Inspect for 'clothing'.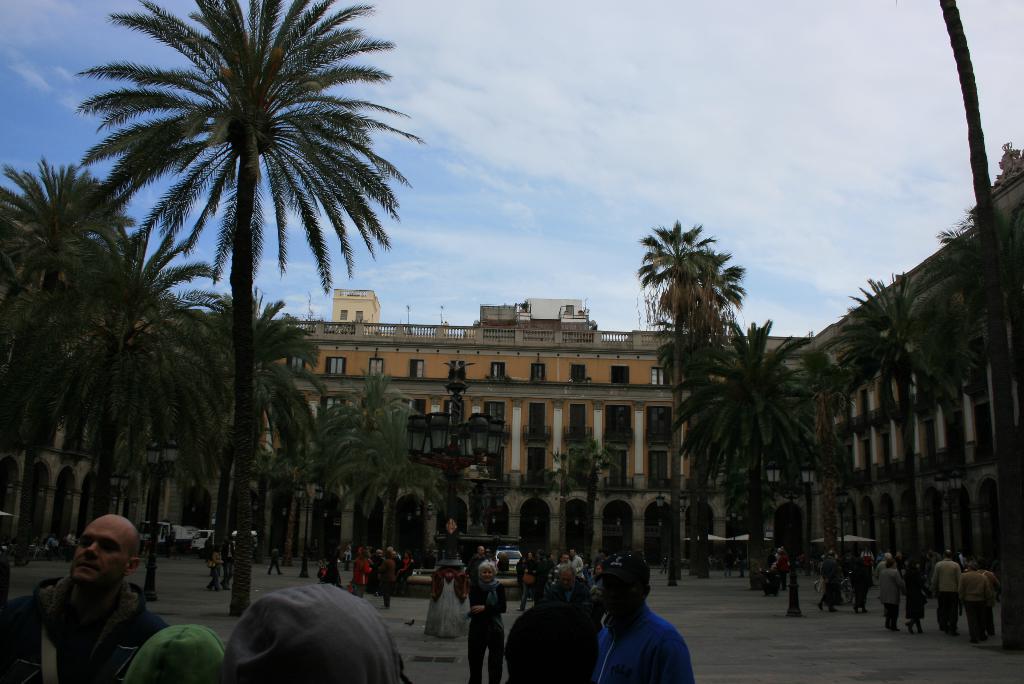
Inspection: <box>348,556,373,607</box>.
